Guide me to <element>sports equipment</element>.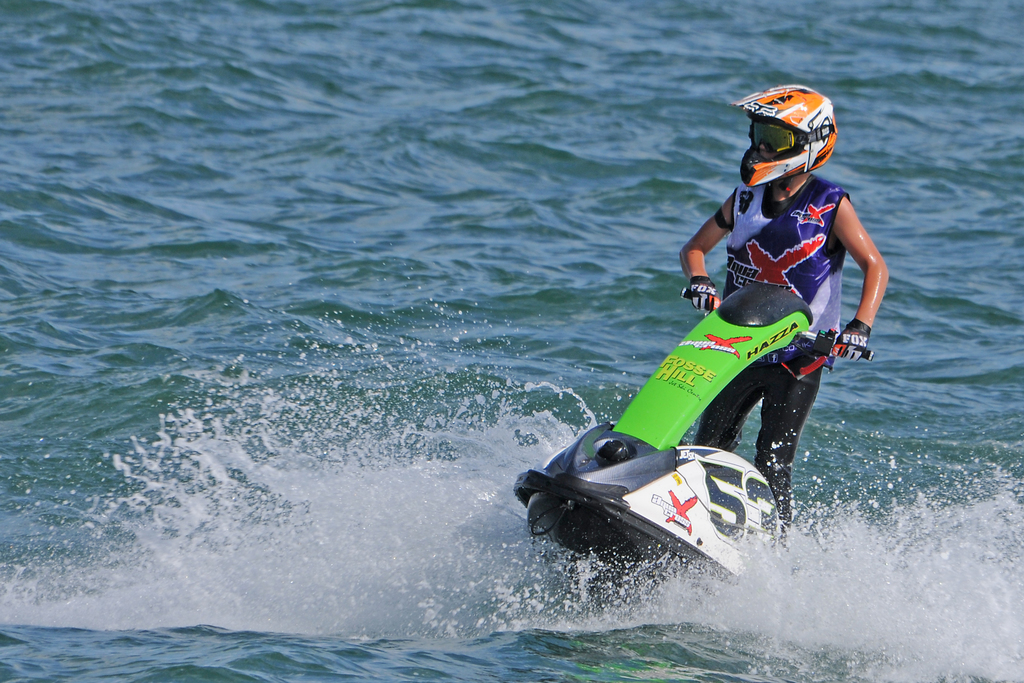
Guidance: pyautogui.locateOnScreen(689, 273, 714, 310).
